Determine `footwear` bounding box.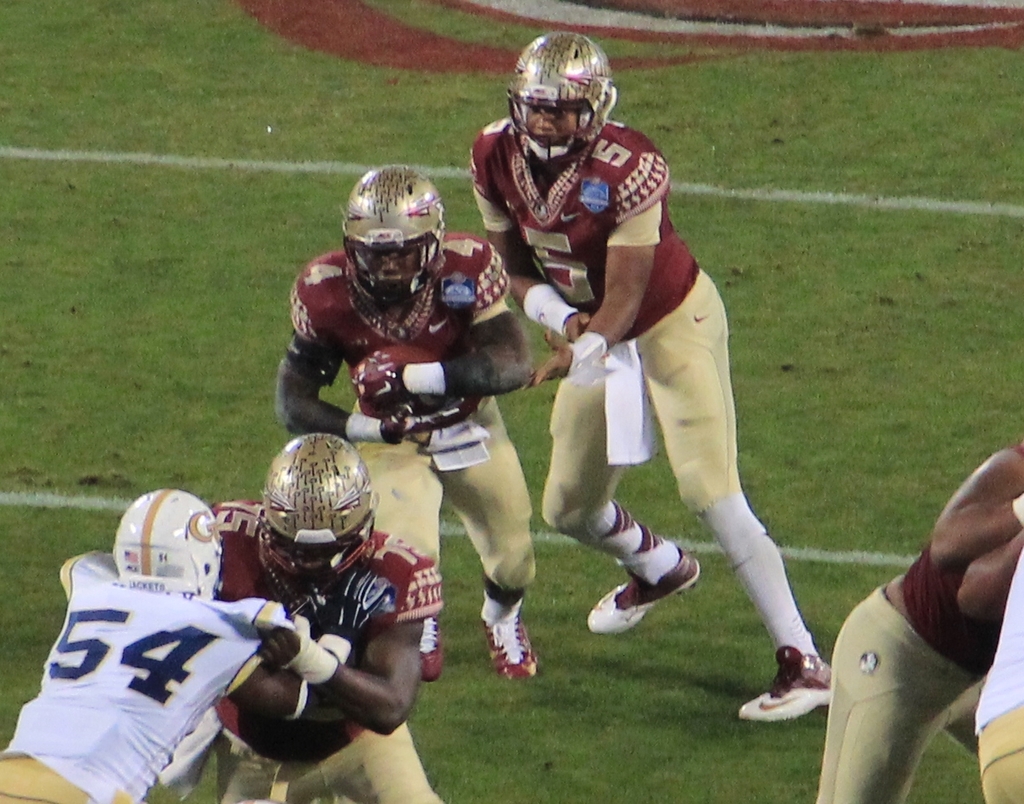
Determined: [x1=483, y1=612, x2=540, y2=684].
